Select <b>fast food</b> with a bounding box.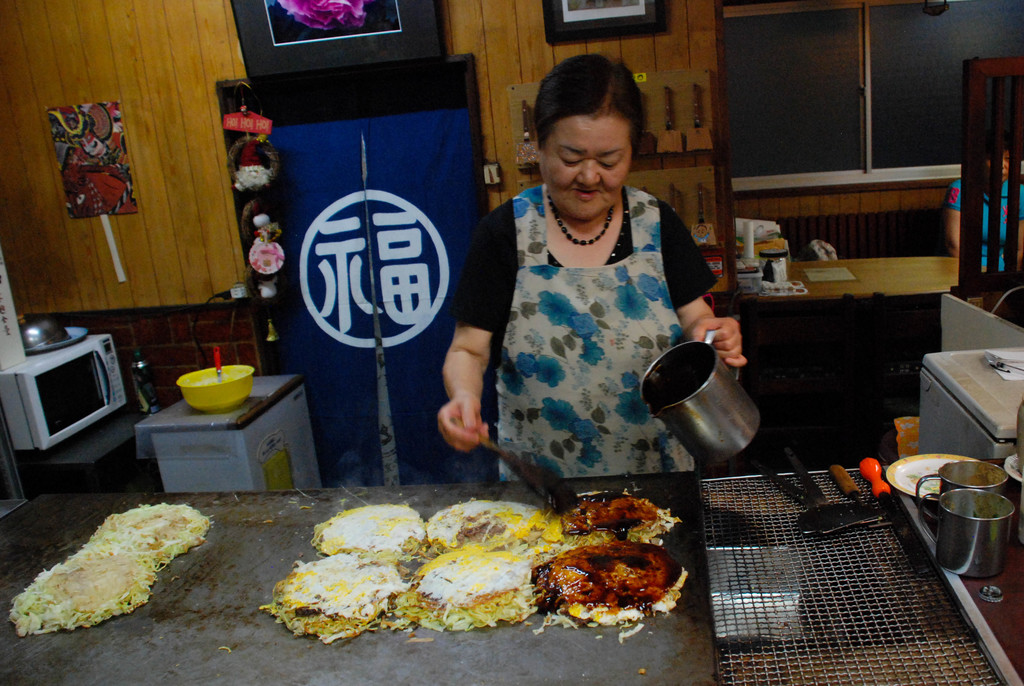
(420,493,554,559).
